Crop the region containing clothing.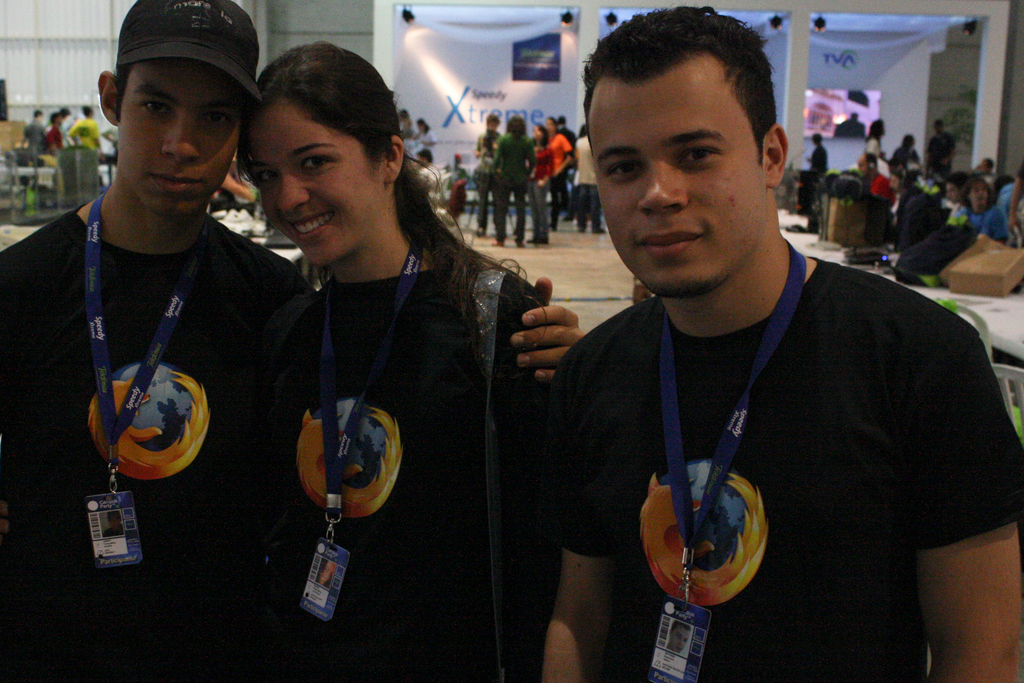
Crop region: 536,256,1023,682.
